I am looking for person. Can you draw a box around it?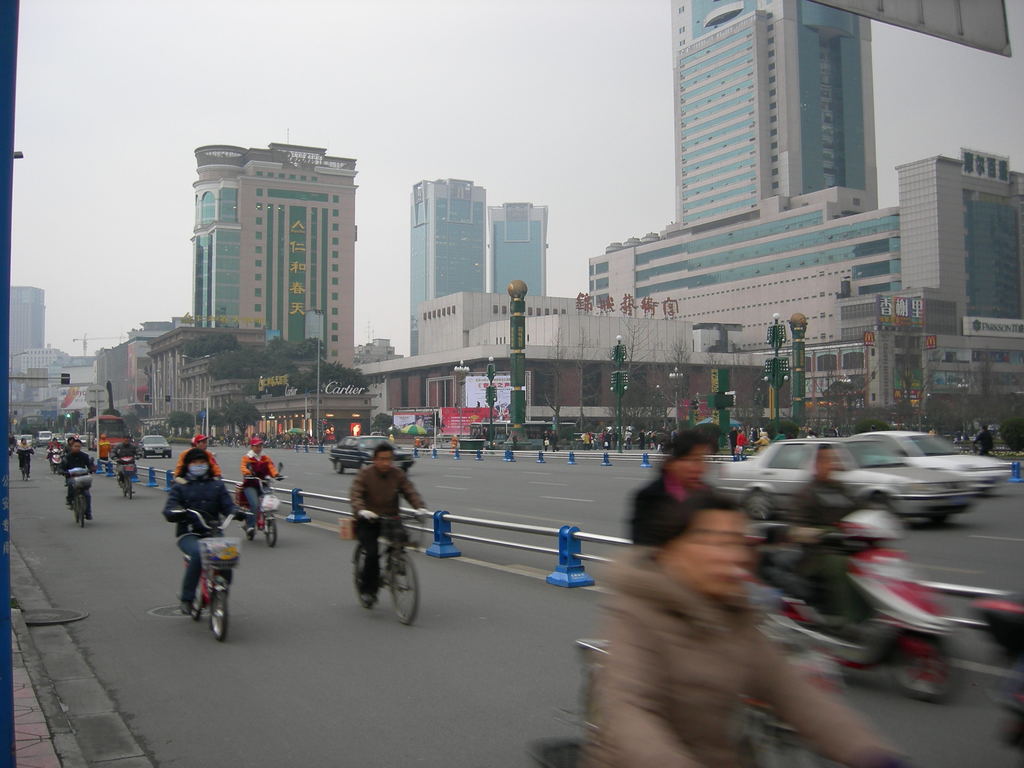
Sure, the bounding box is rect(56, 437, 97, 519).
